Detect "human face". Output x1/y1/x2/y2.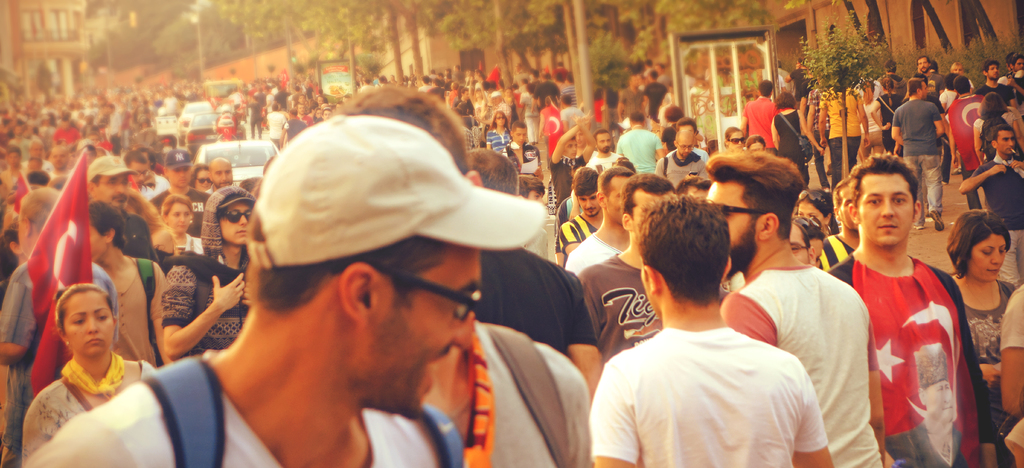
191/169/211/195.
